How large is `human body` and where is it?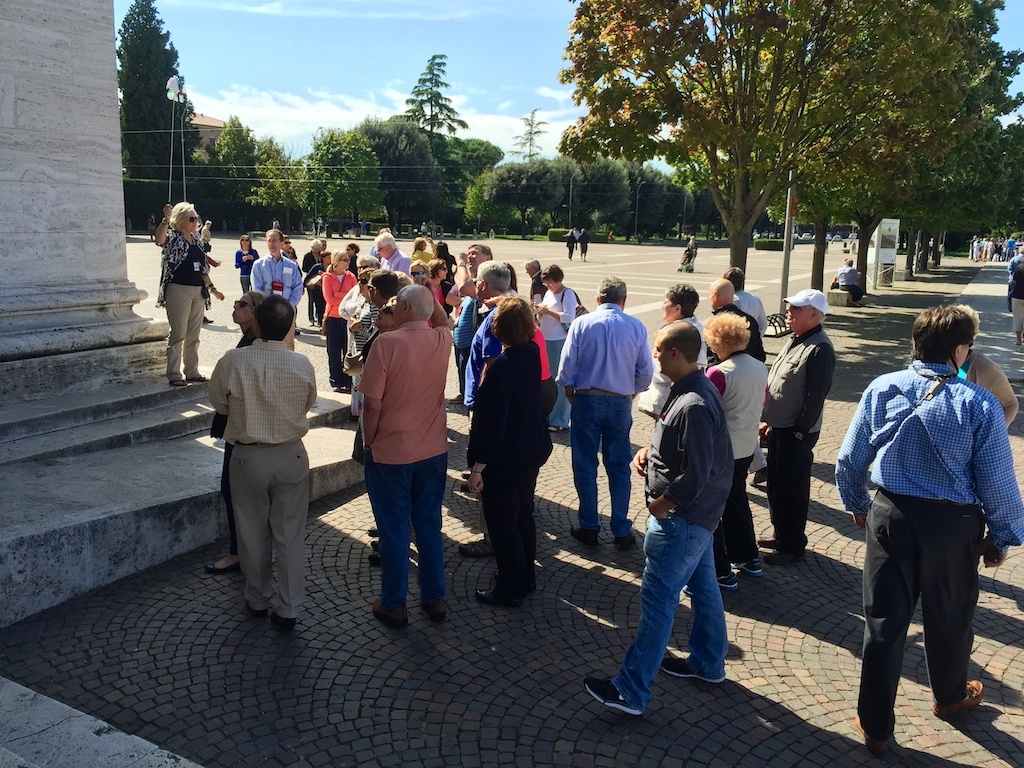
Bounding box: bbox(554, 270, 657, 554).
